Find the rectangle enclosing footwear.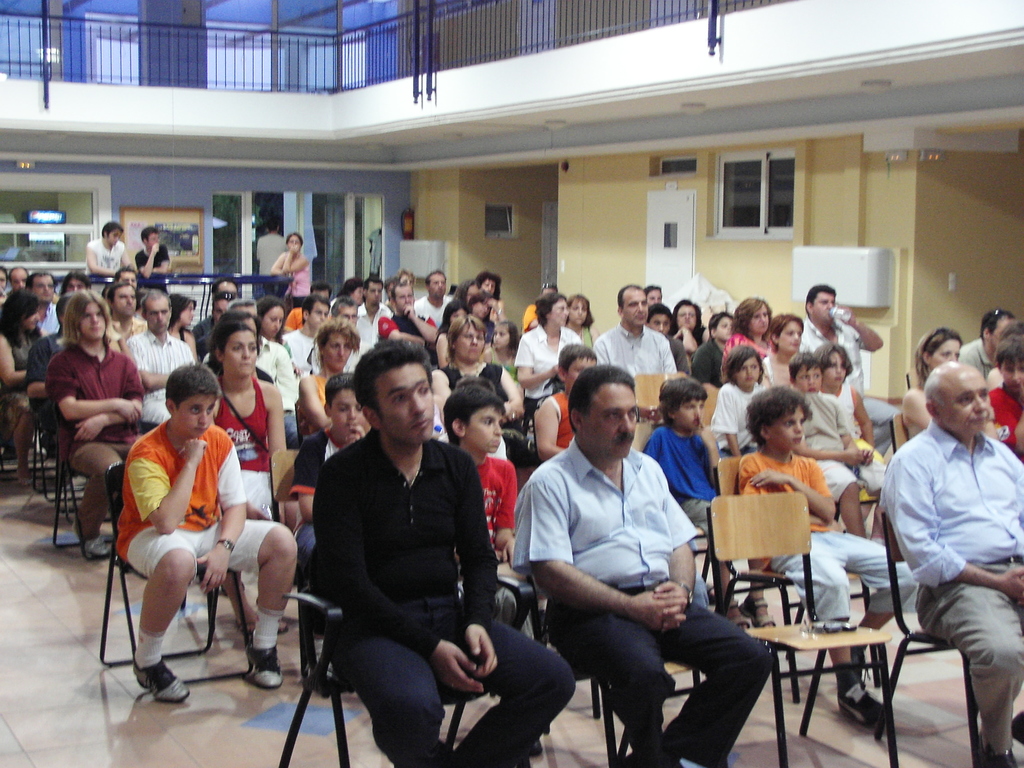
{"x1": 840, "y1": 676, "x2": 889, "y2": 724}.
